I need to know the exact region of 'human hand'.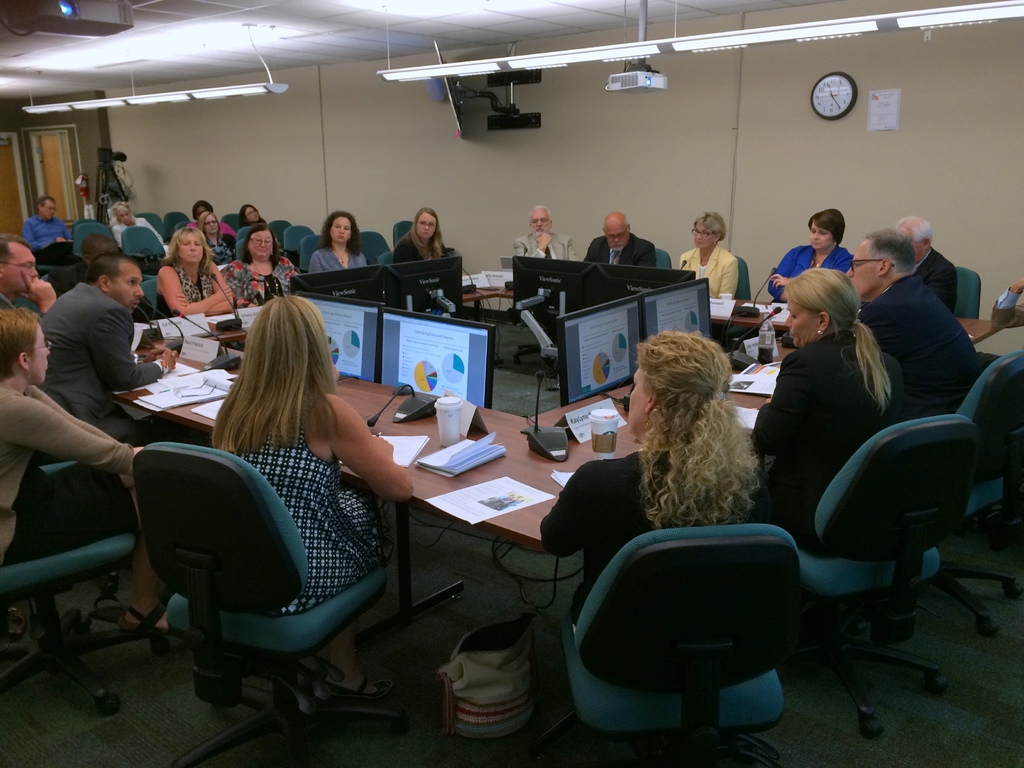
Region: [x1=17, y1=268, x2=56, y2=312].
